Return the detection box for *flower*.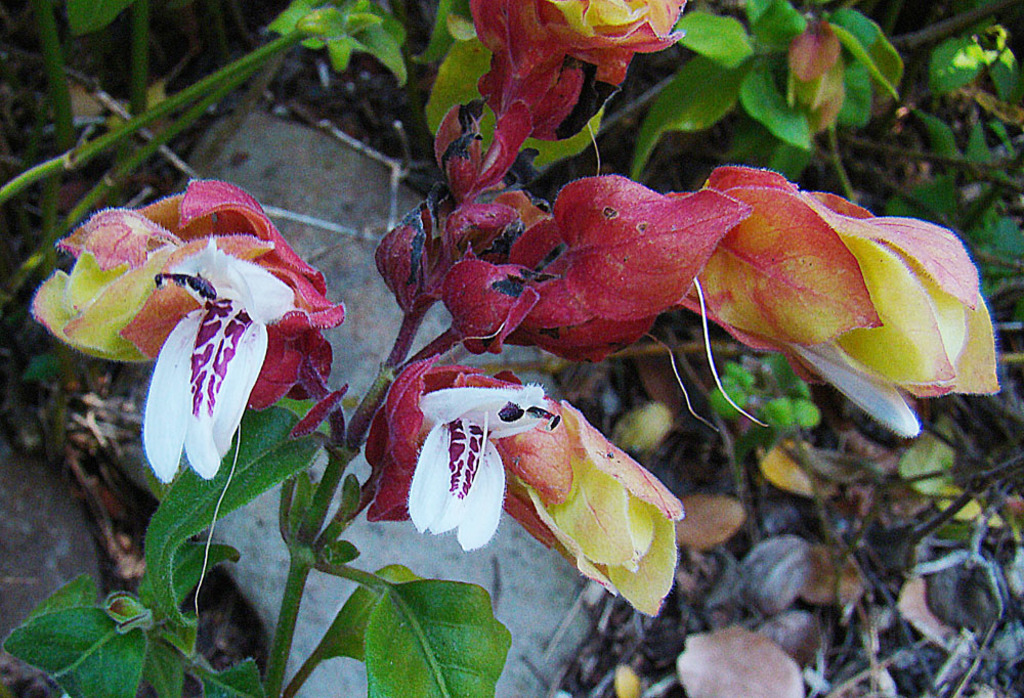
x1=30 y1=177 x2=361 y2=489.
